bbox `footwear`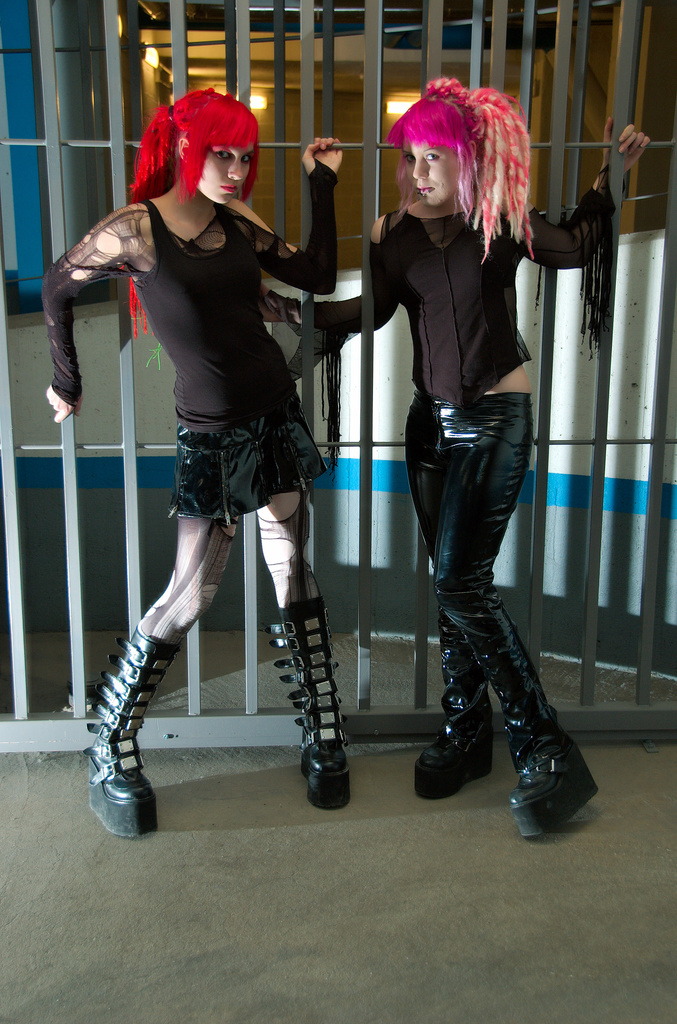
78:625:185:834
